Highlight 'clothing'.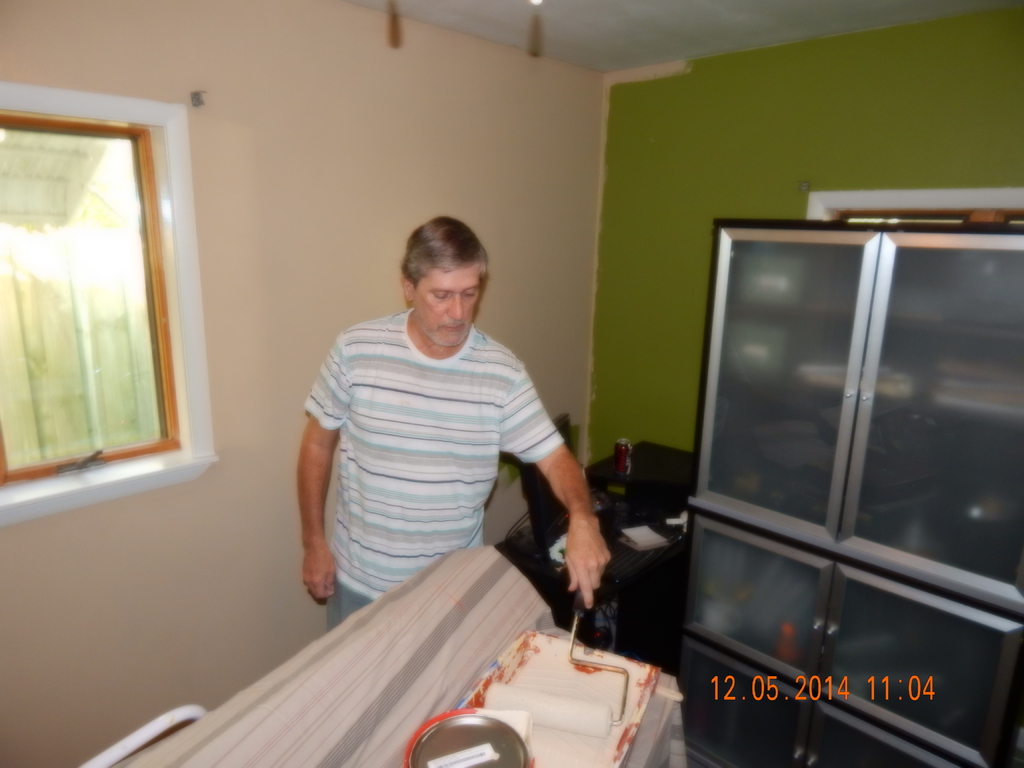
Highlighted region: region(287, 253, 592, 650).
